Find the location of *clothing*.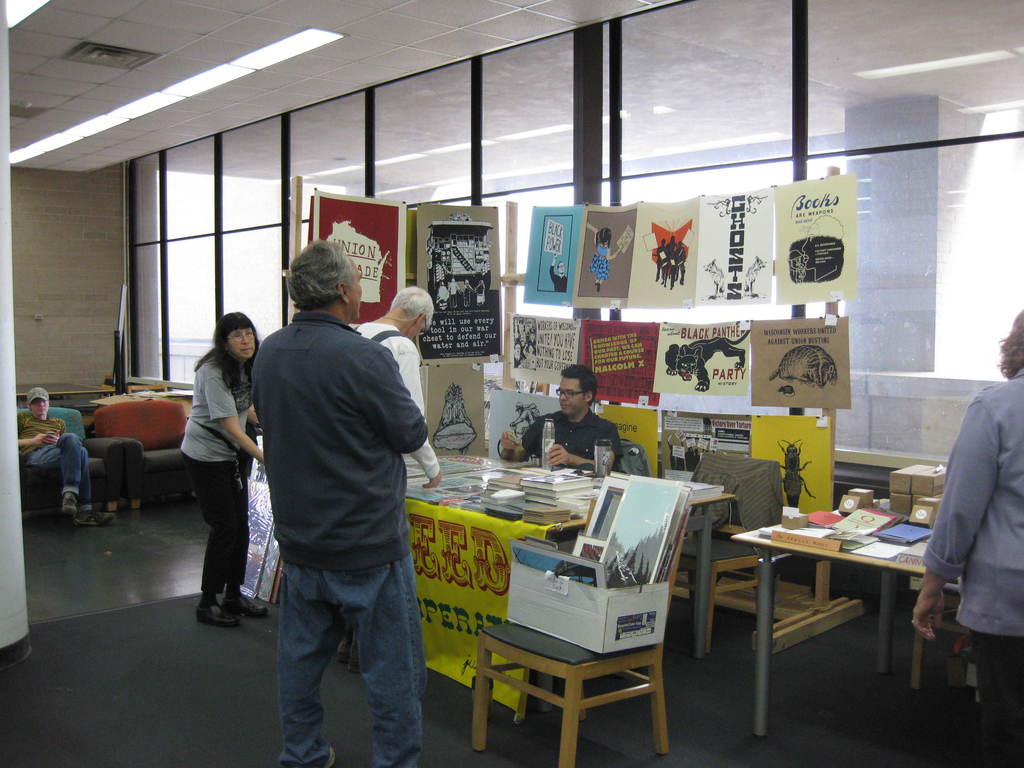
Location: 275:564:431:767.
